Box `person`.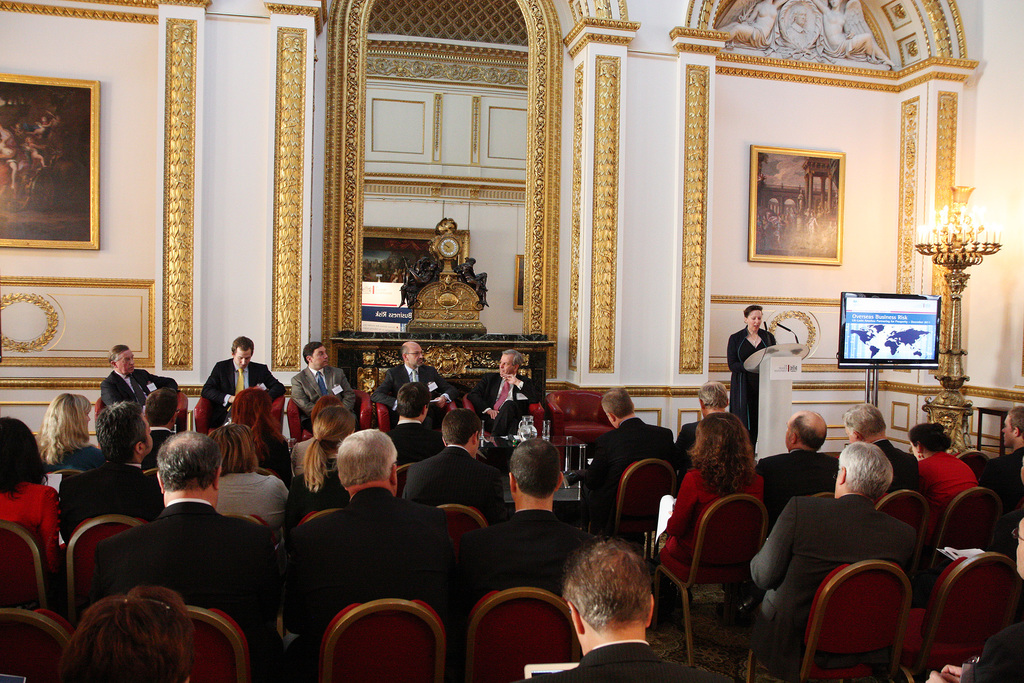
295 331 370 422.
